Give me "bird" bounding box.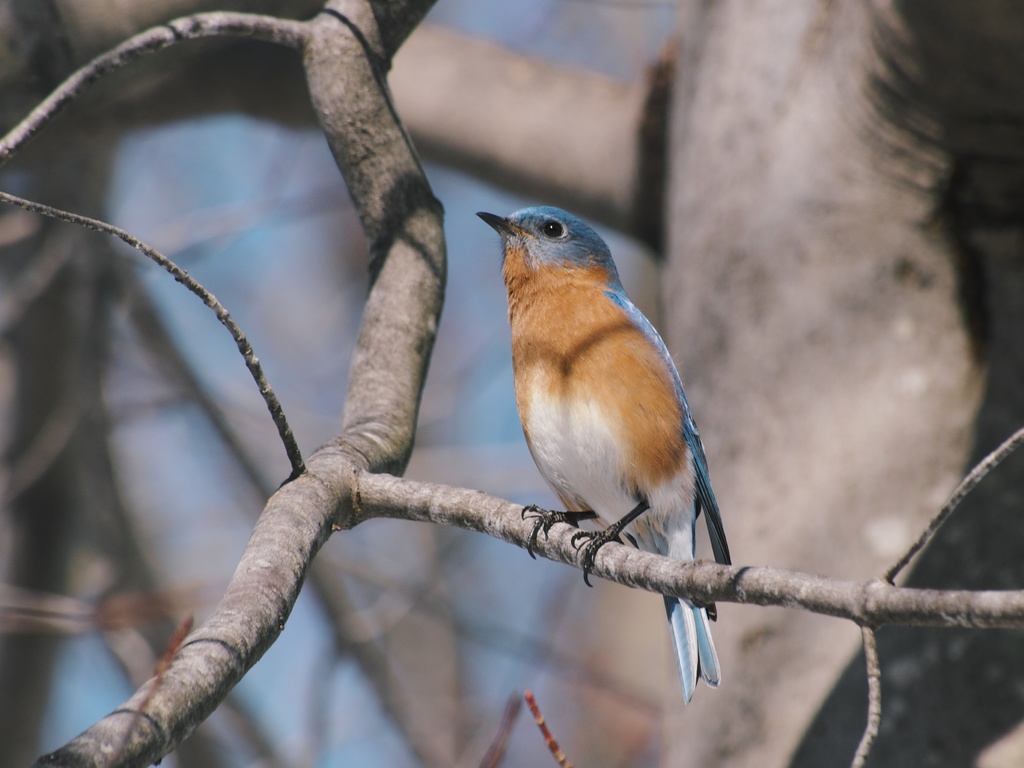
465/202/736/691.
